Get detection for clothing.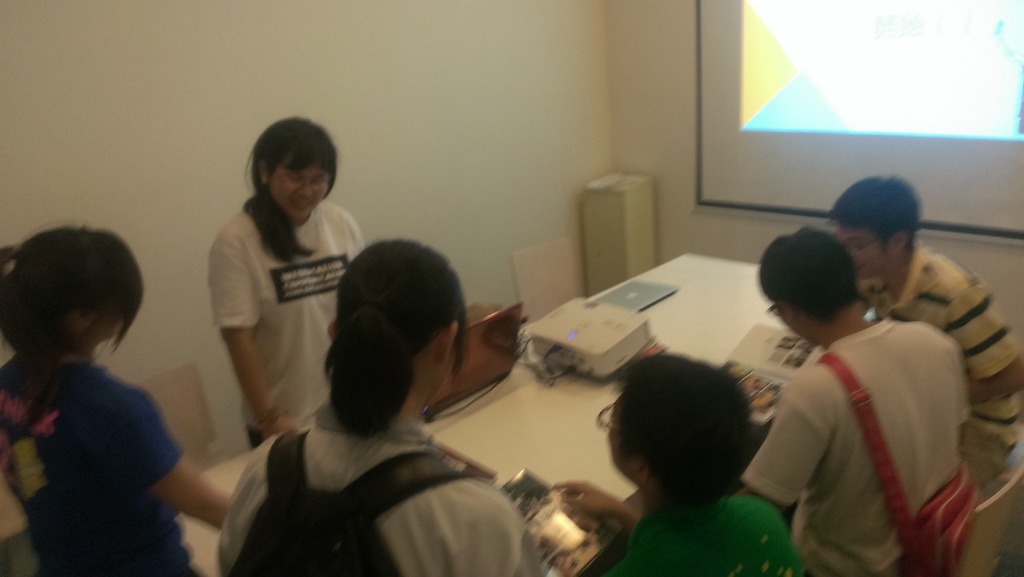
Detection: Rect(0, 361, 201, 576).
